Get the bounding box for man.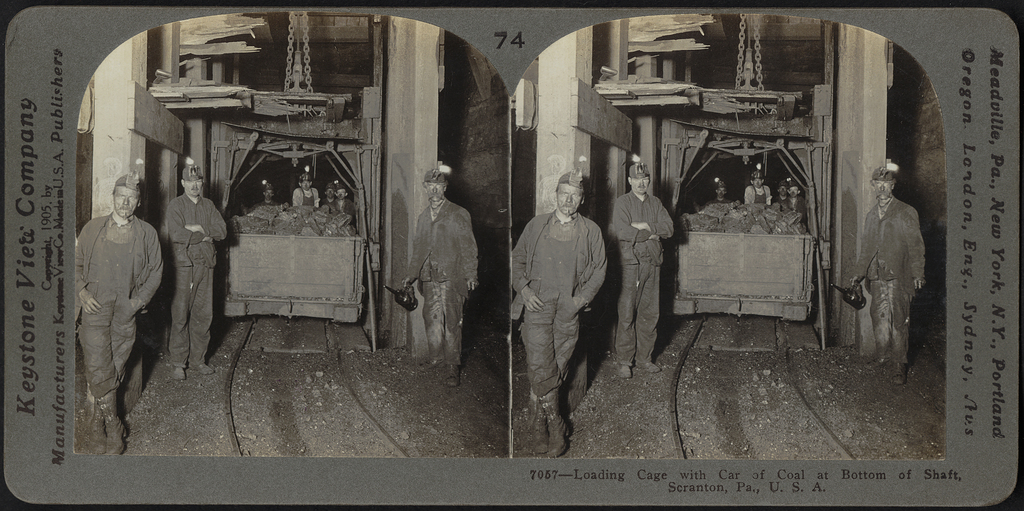
x1=601, y1=161, x2=678, y2=377.
